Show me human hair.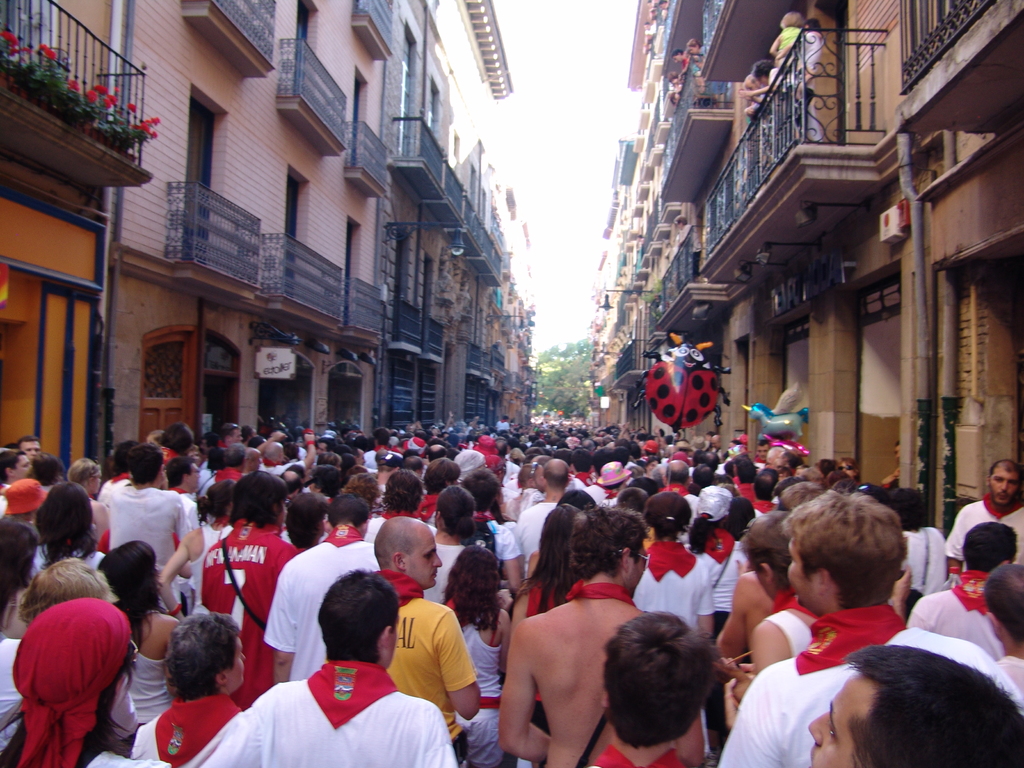
human hair is here: (x1=628, y1=475, x2=657, y2=486).
